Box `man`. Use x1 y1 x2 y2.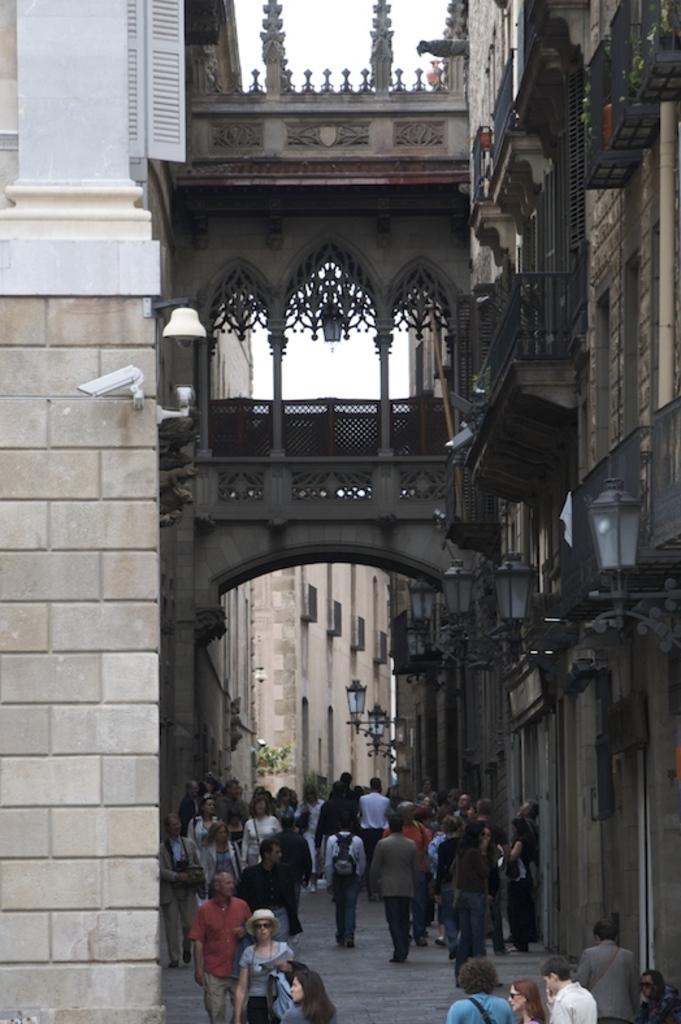
234 834 309 960.
